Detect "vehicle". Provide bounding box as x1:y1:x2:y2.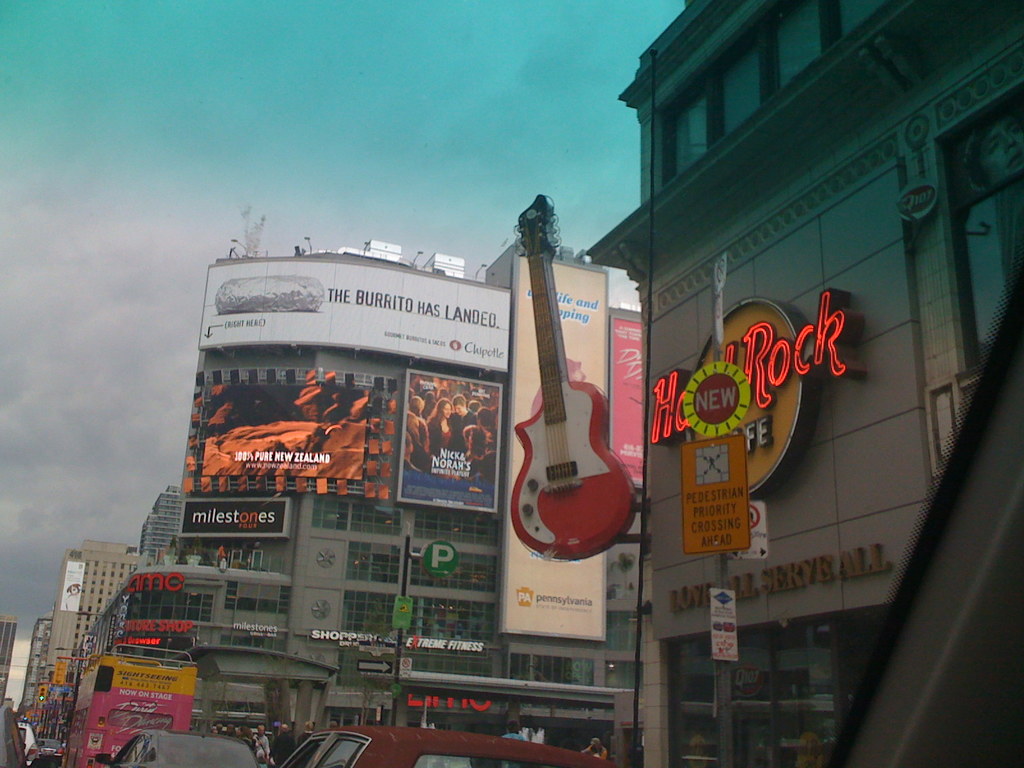
92:729:262:767.
